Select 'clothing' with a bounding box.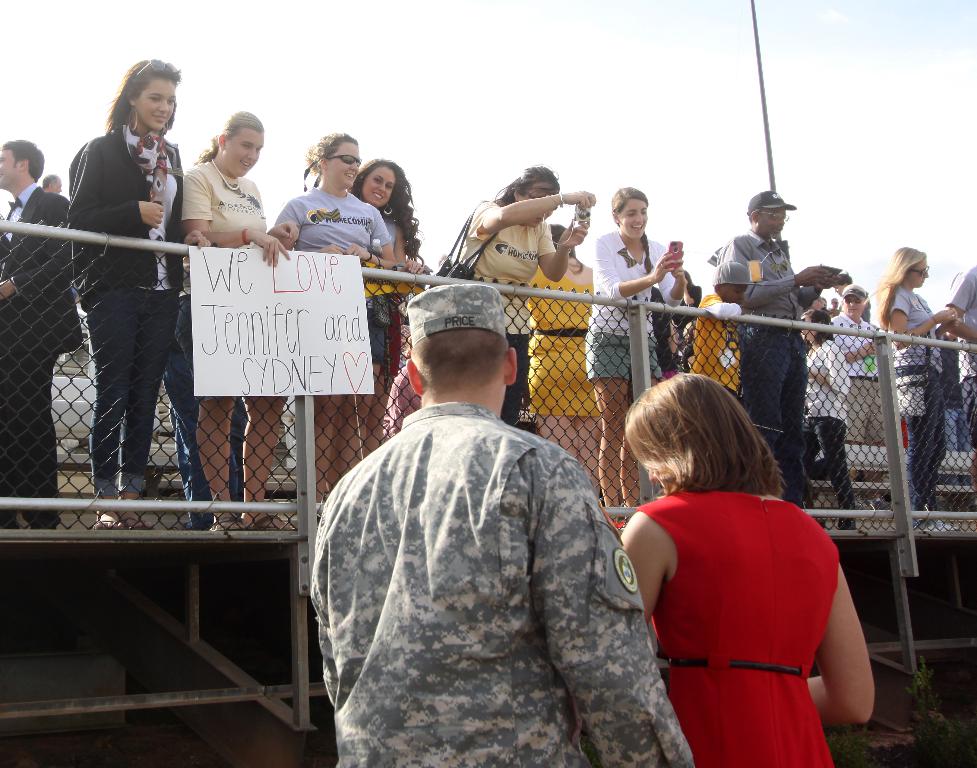
pyautogui.locateOnScreen(707, 228, 816, 488).
